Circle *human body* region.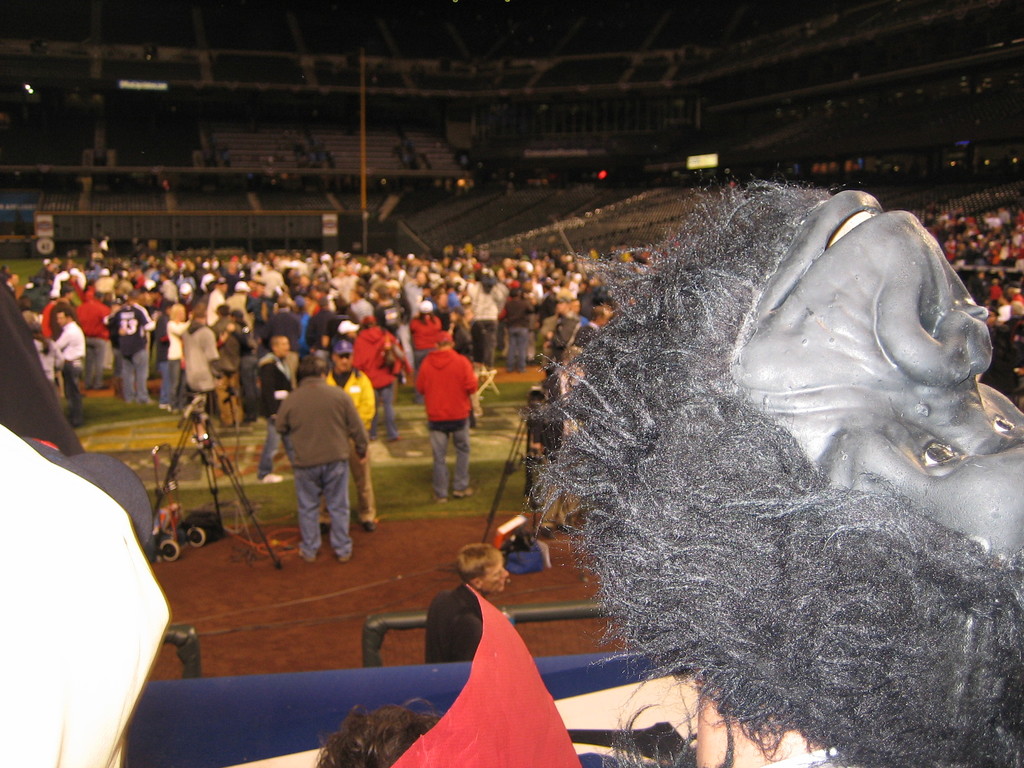
Region: detection(586, 276, 607, 308).
